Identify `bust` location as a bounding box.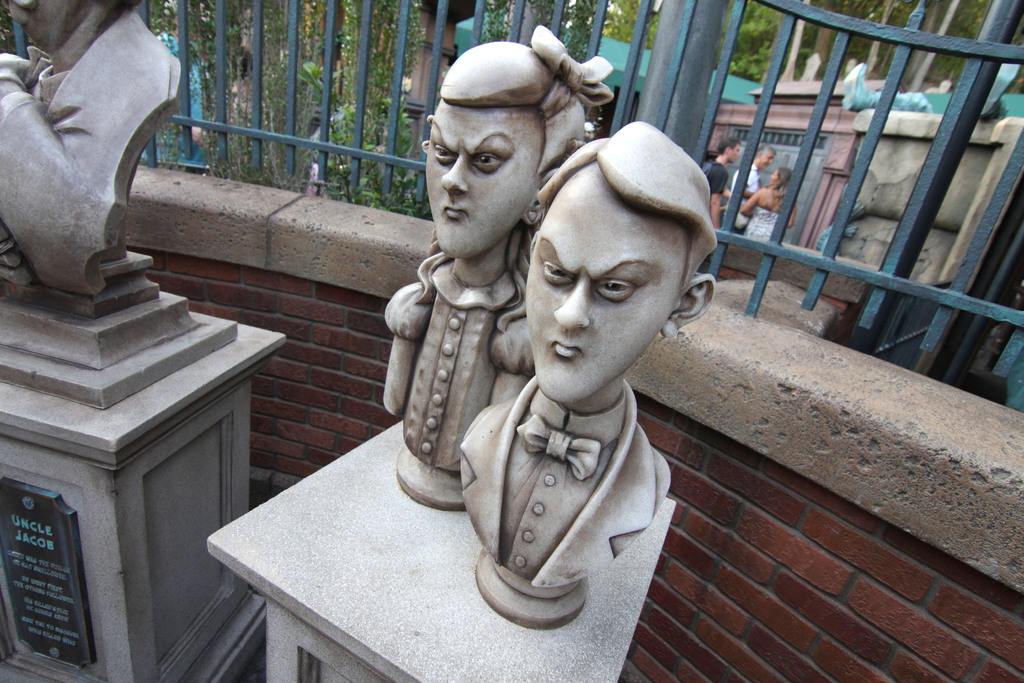
rect(380, 24, 616, 509).
